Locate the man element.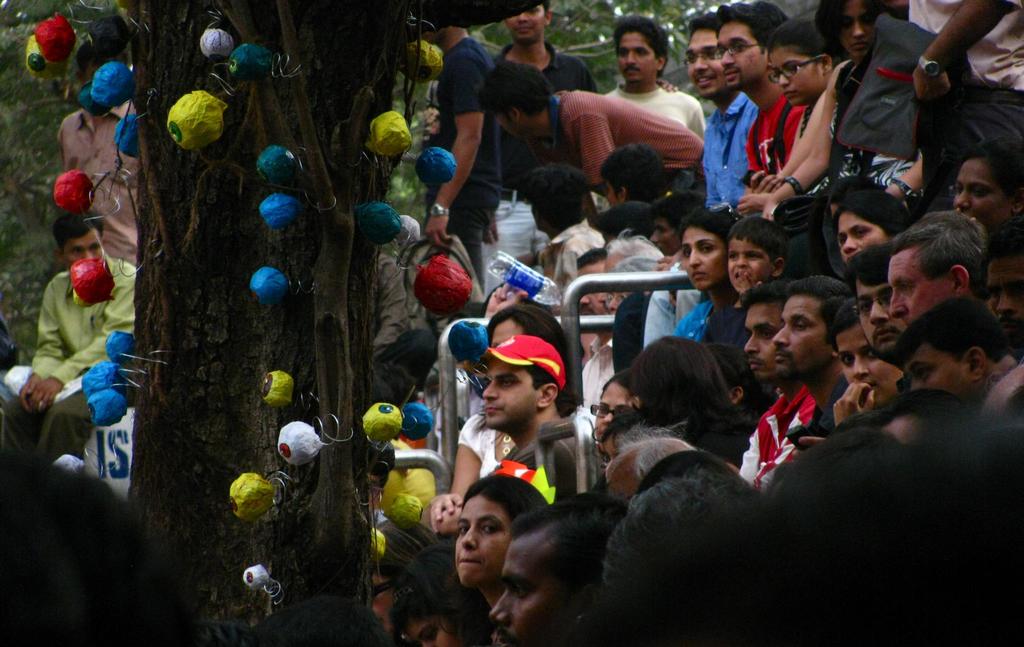
Element bbox: BBox(479, 331, 569, 509).
